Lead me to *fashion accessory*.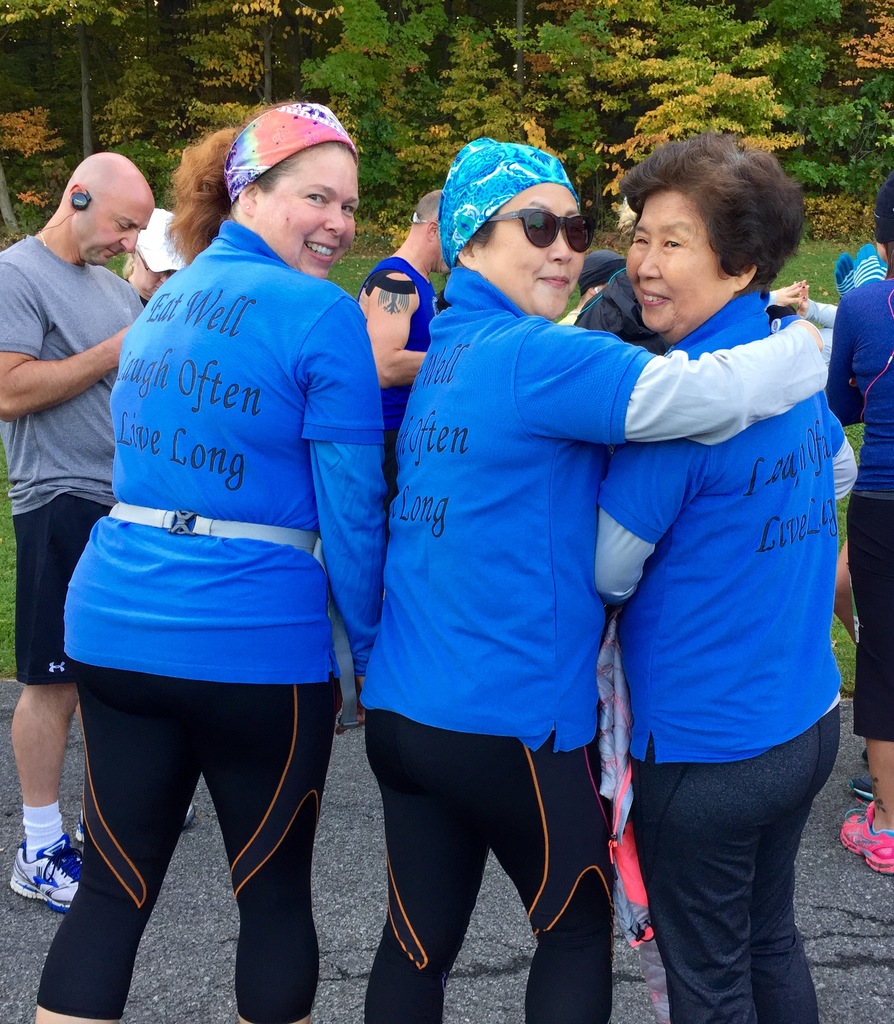
Lead to BBox(181, 804, 199, 825).
